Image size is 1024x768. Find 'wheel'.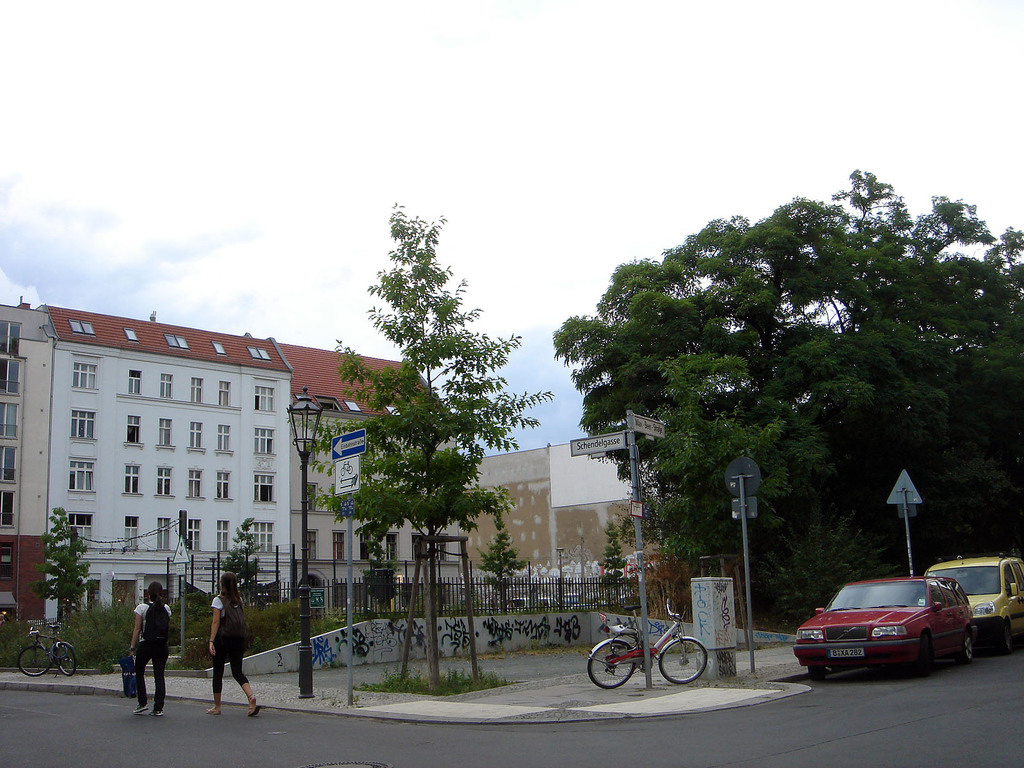
<box>986,620,1020,653</box>.
